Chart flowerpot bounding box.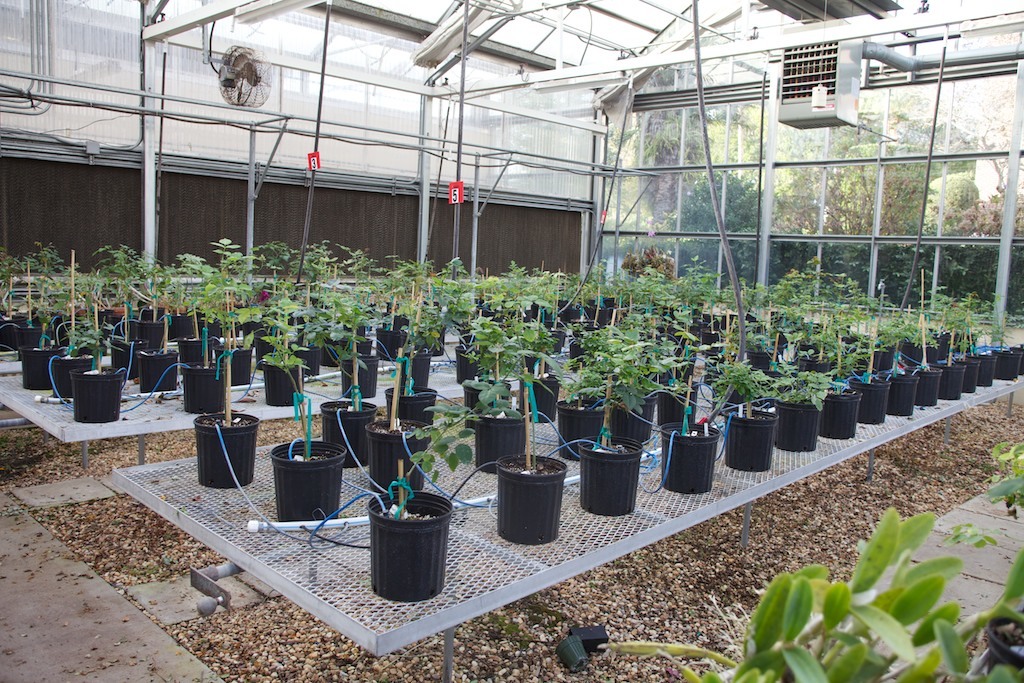
Charted: 497,450,571,547.
